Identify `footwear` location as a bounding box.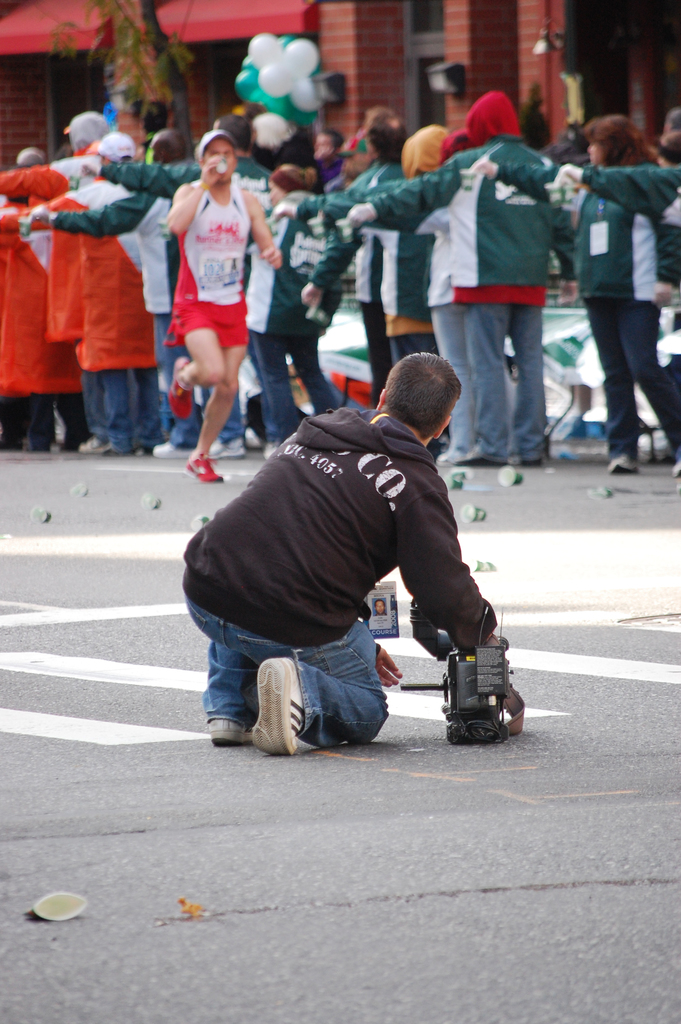
x1=207 y1=438 x2=249 y2=457.
